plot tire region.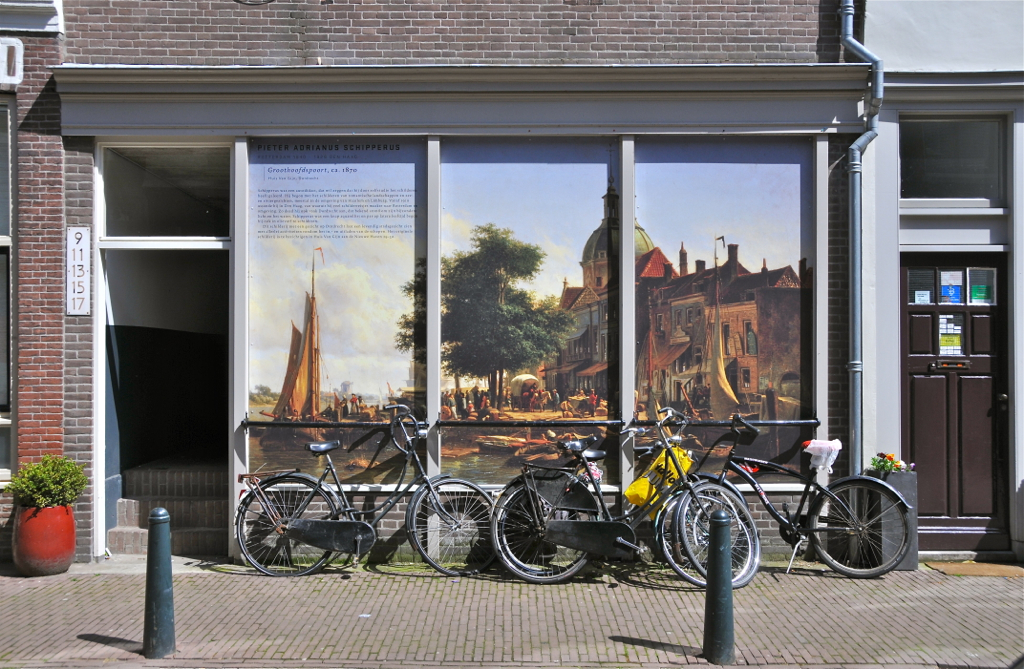
Plotted at <box>489,479,598,594</box>.
